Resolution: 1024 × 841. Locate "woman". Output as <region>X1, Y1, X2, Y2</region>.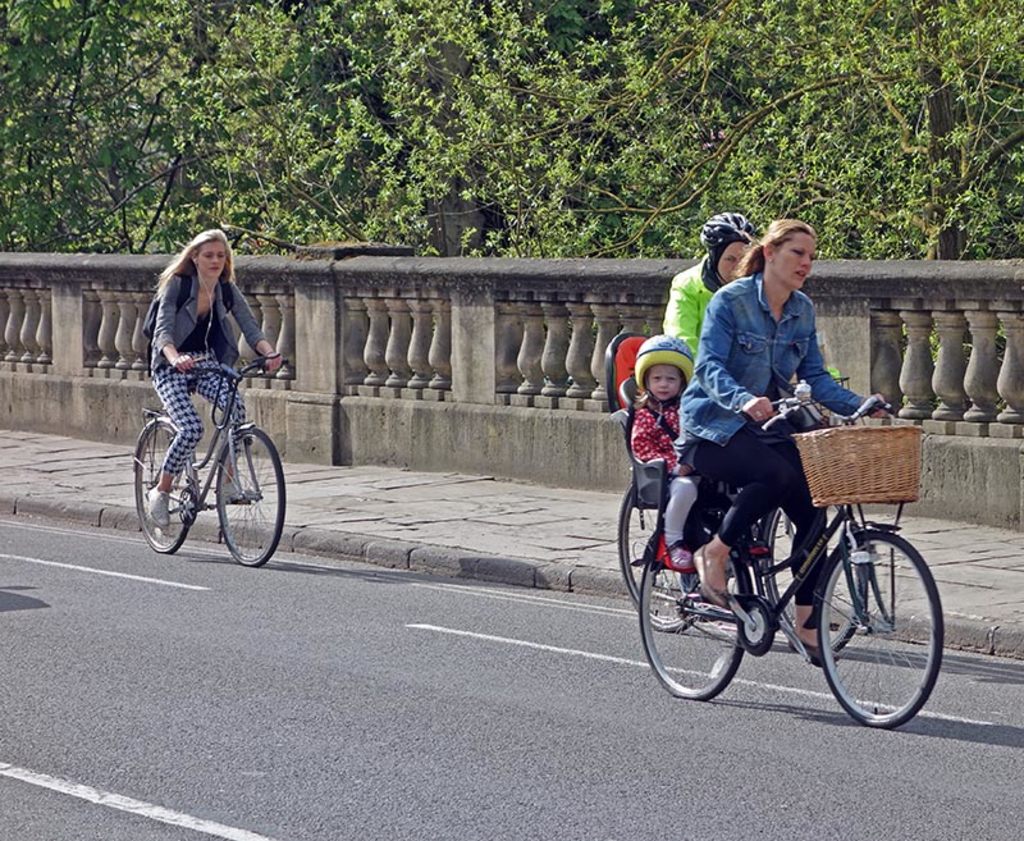
<region>128, 225, 270, 526</region>.
